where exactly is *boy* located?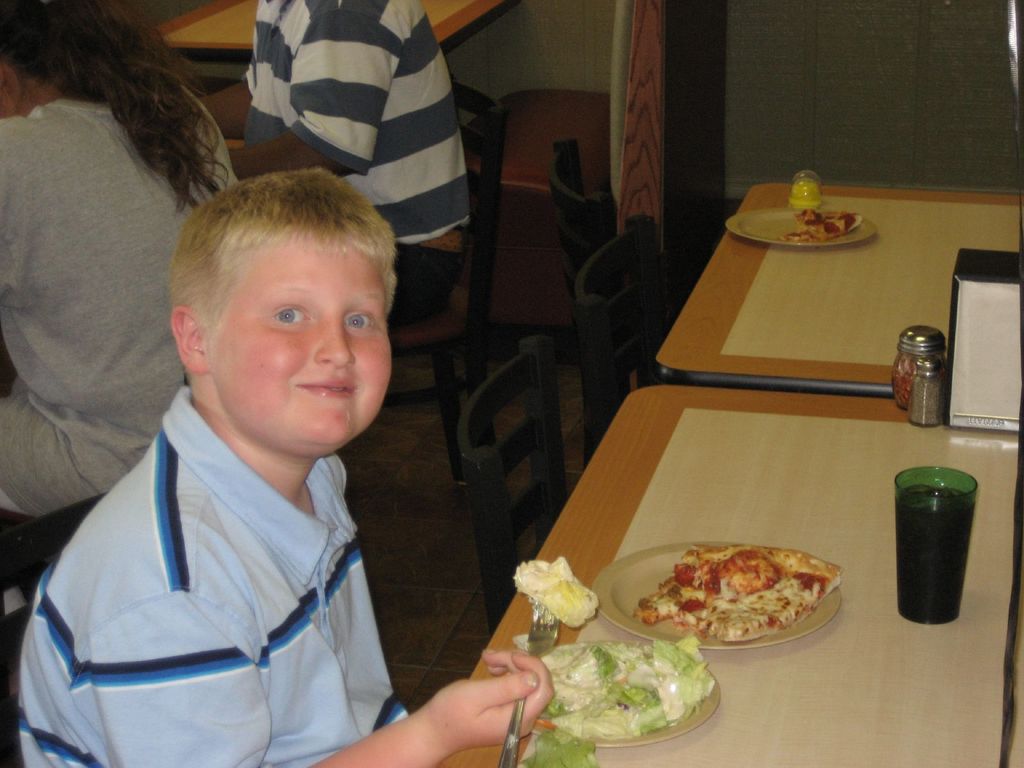
Its bounding box is bbox=(16, 165, 556, 767).
